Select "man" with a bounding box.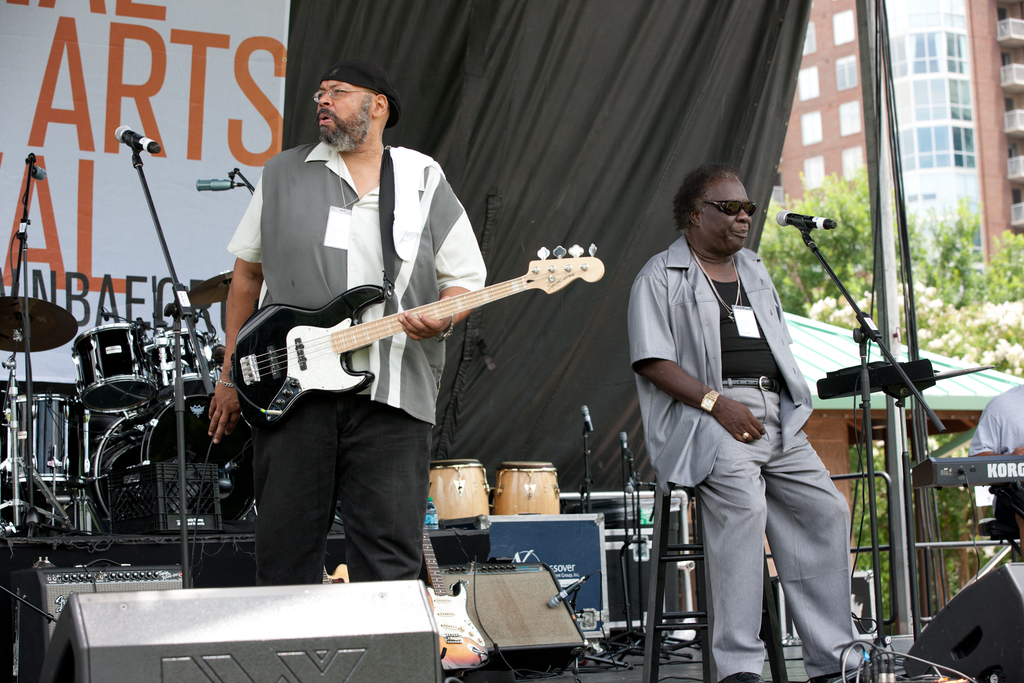
{"x1": 637, "y1": 148, "x2": 858, "y2": 669}.
